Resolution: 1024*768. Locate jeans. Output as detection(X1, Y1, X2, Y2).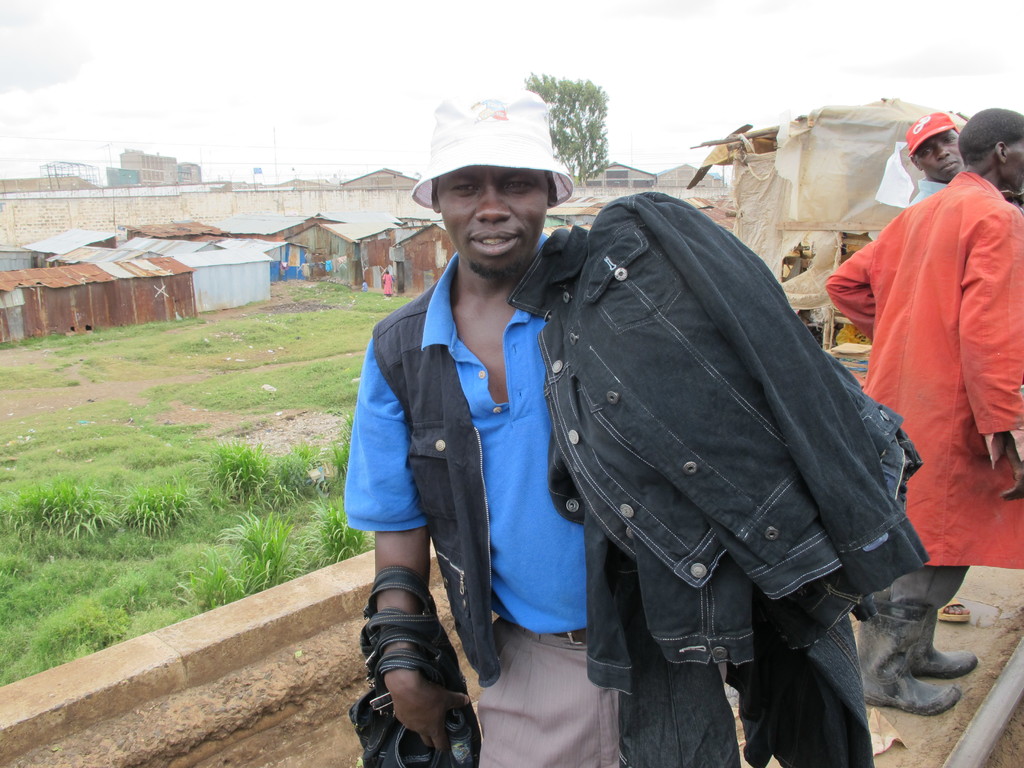
detection(506, 186, 927, 697).
